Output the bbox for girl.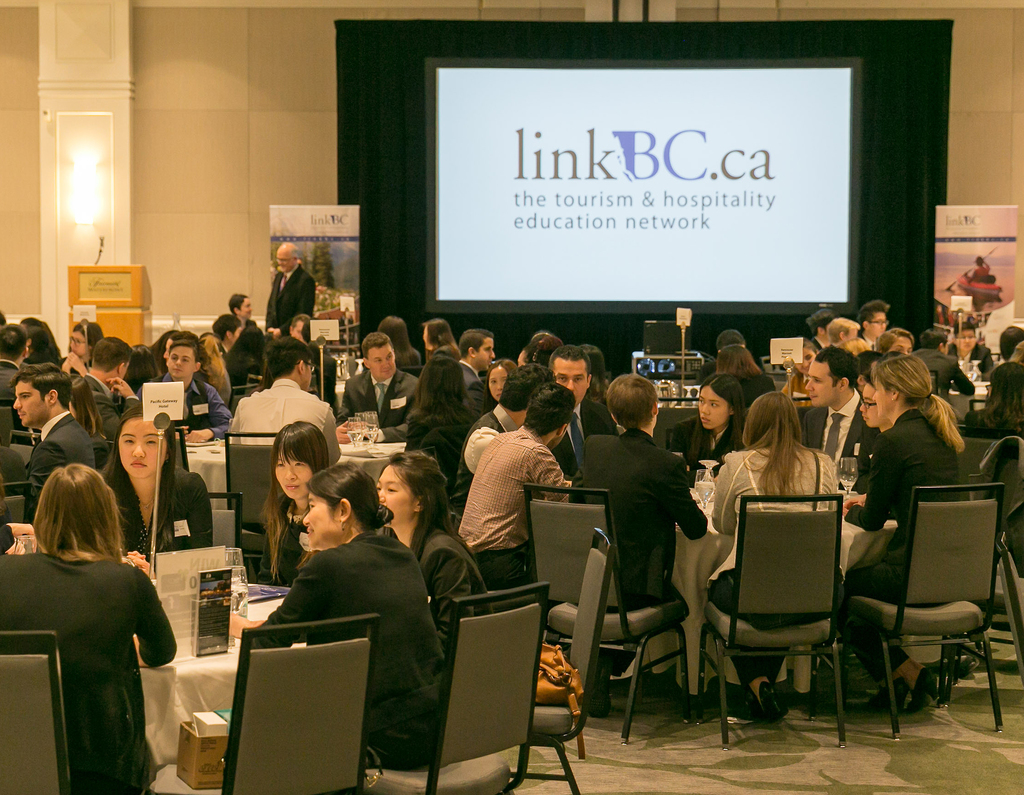
<region>98, 401, 216, 581</region>.
